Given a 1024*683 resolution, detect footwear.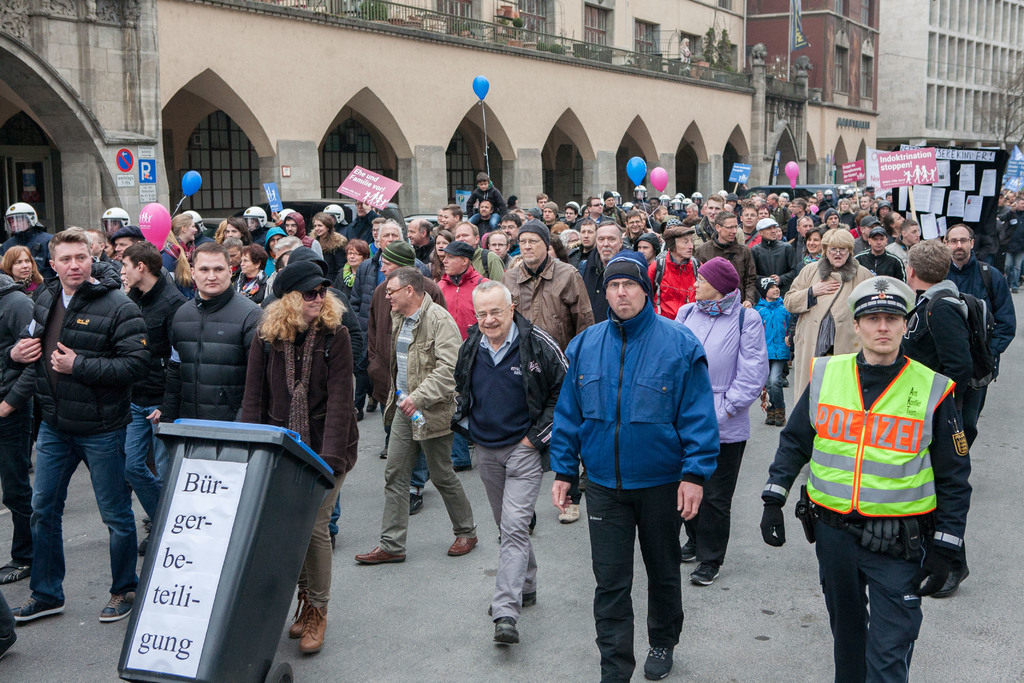
x1=781 y1=377 x2=788 y2=388.
